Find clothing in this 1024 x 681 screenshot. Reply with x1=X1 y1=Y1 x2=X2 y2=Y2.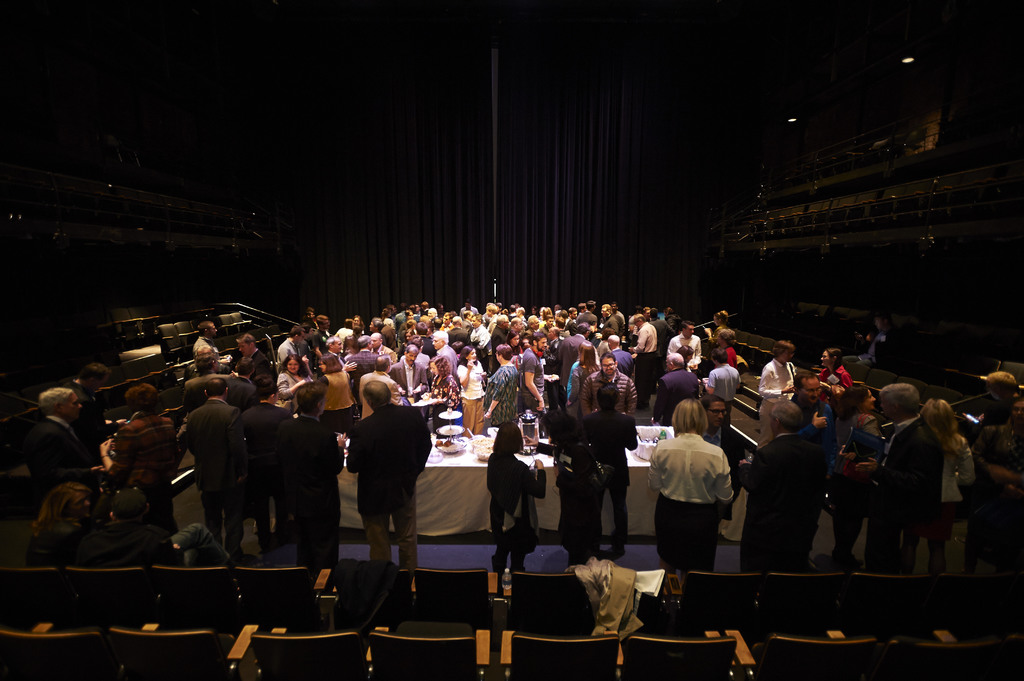
x1=575 y1=406 x2=638 y2=547.
